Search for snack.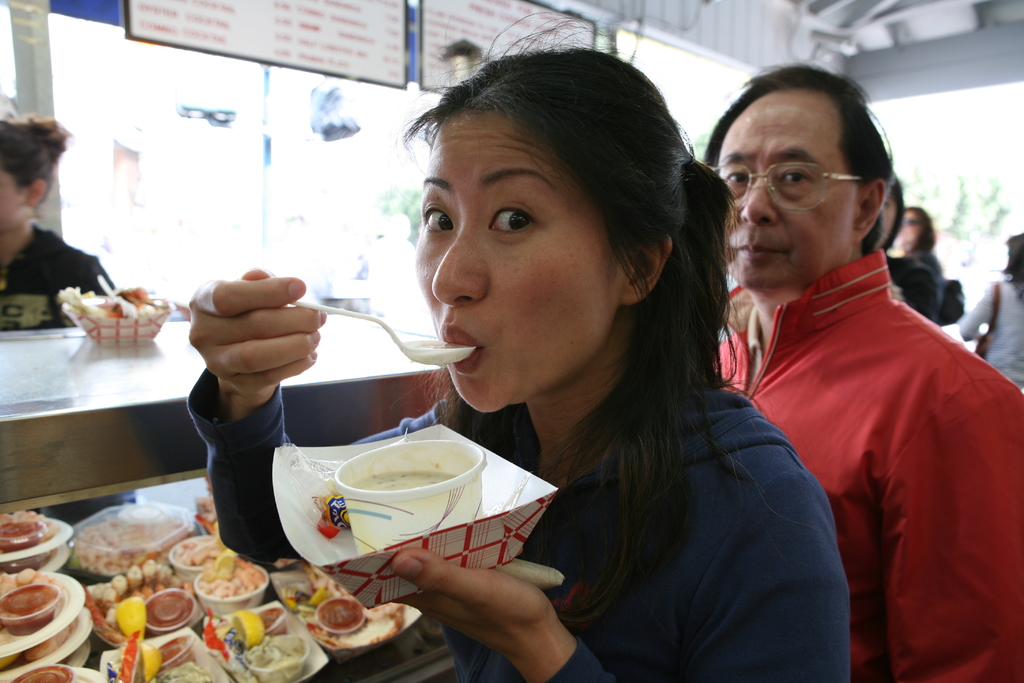
Found at {"x1": 69, "y1": 509, "x2": 194, "y2": 575}.
